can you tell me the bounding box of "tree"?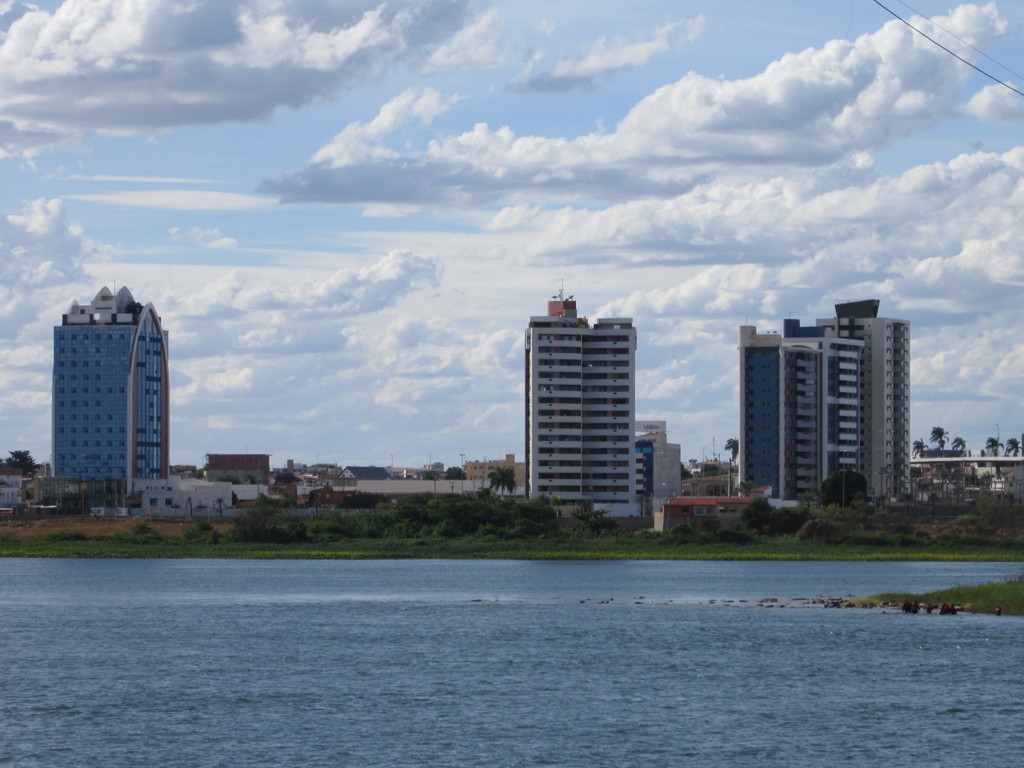
<bbox>982, 435, 1005, 455</bbox>.
